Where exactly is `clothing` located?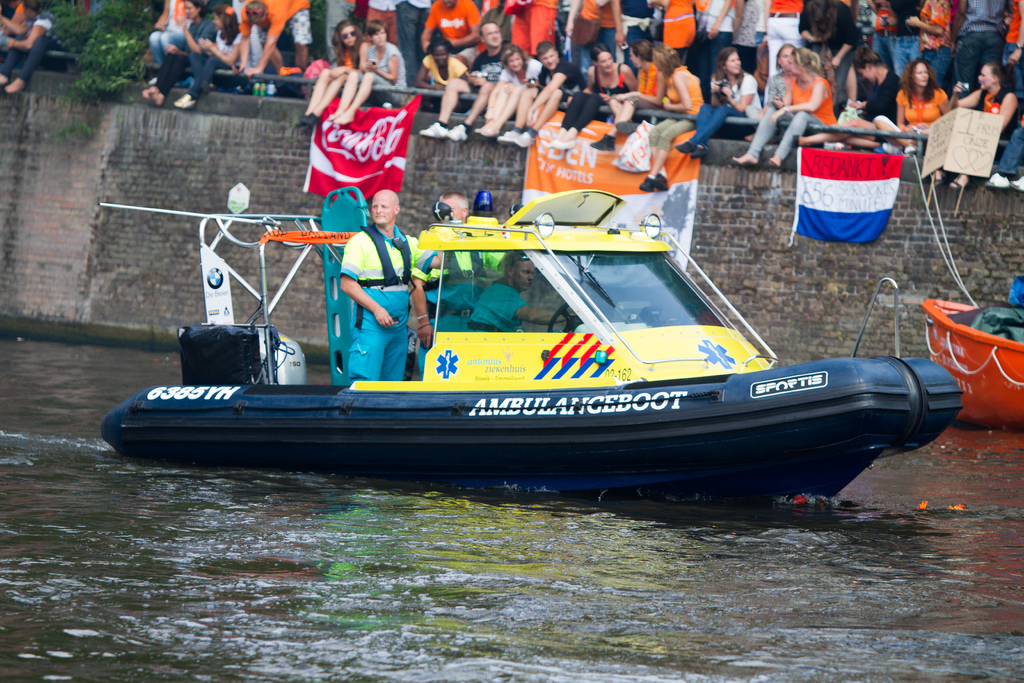
Its bounding box is l=1002, t=3, r=1023, b=100.
